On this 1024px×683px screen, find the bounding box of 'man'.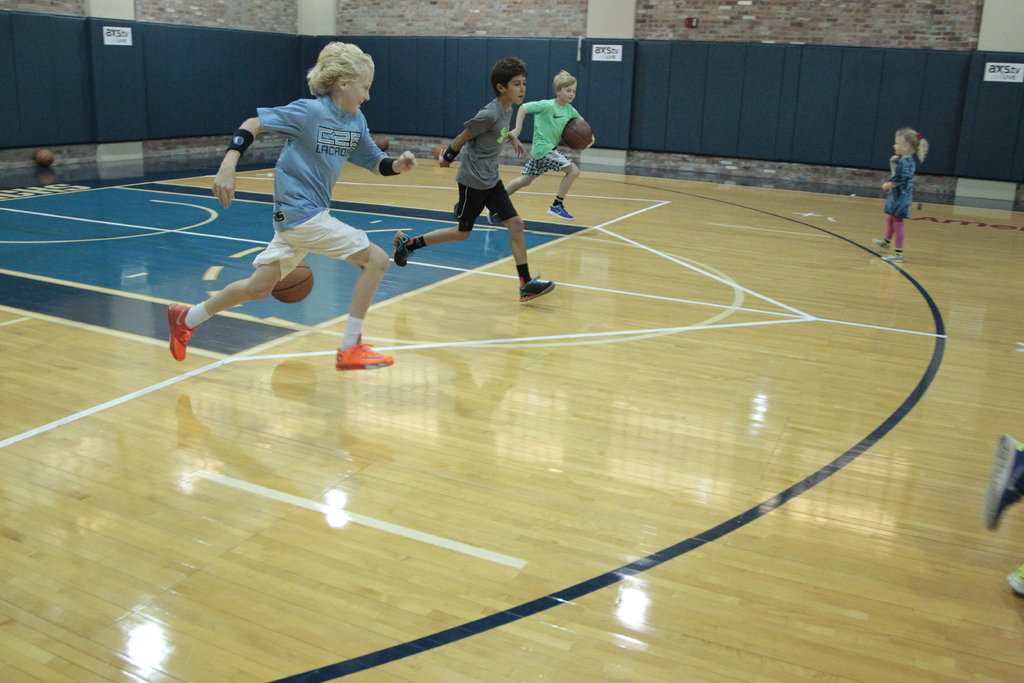
Bounding box: <region>199, 47, 411, 390</region>.
